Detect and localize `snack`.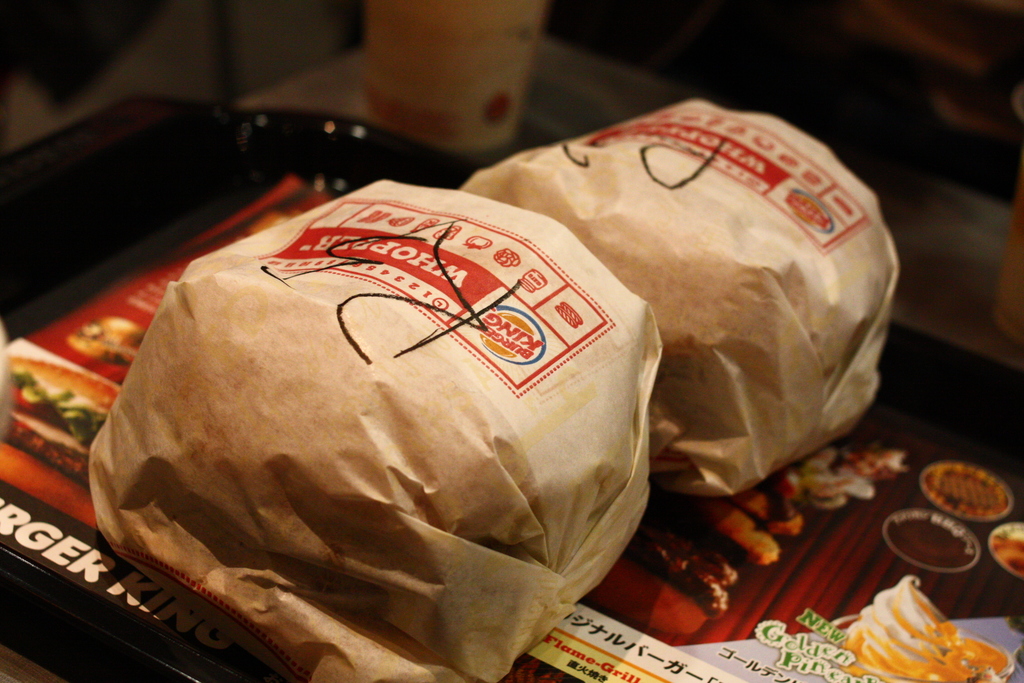
Localized at (x1=4, y1=360, x2=119, y2=491).
